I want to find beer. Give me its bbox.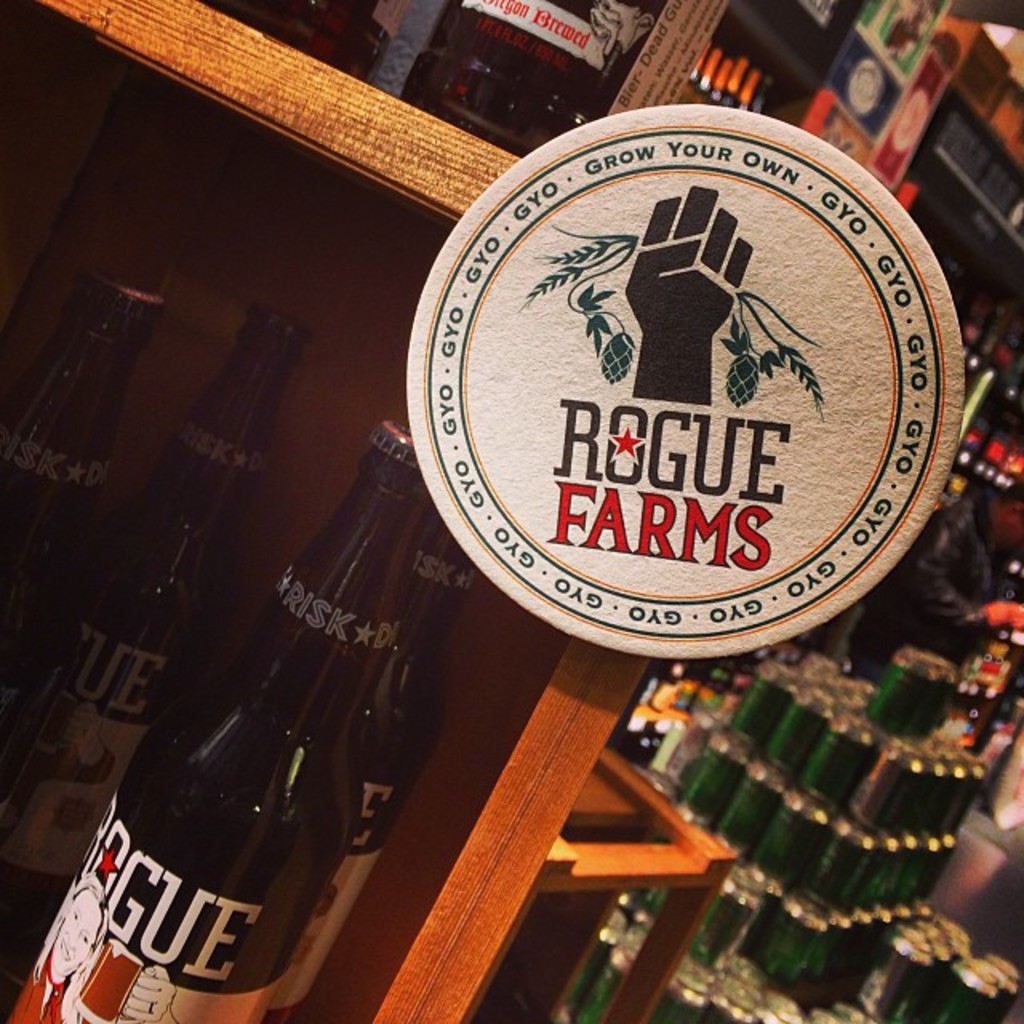
[5,422,432,1022].
